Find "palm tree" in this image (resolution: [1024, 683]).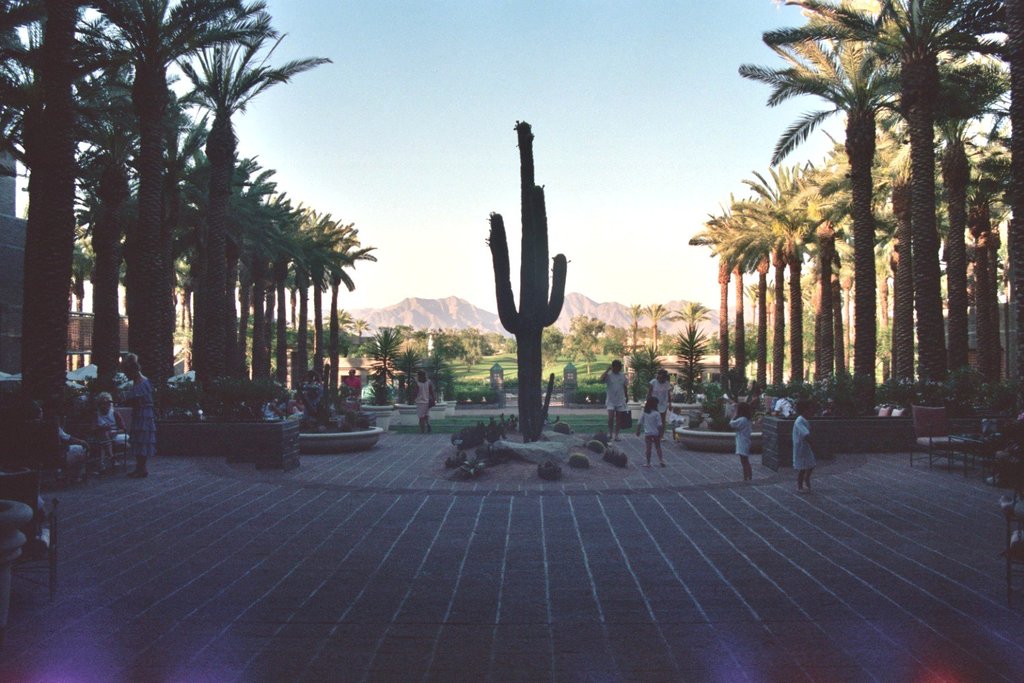
918 120 1023 407.
